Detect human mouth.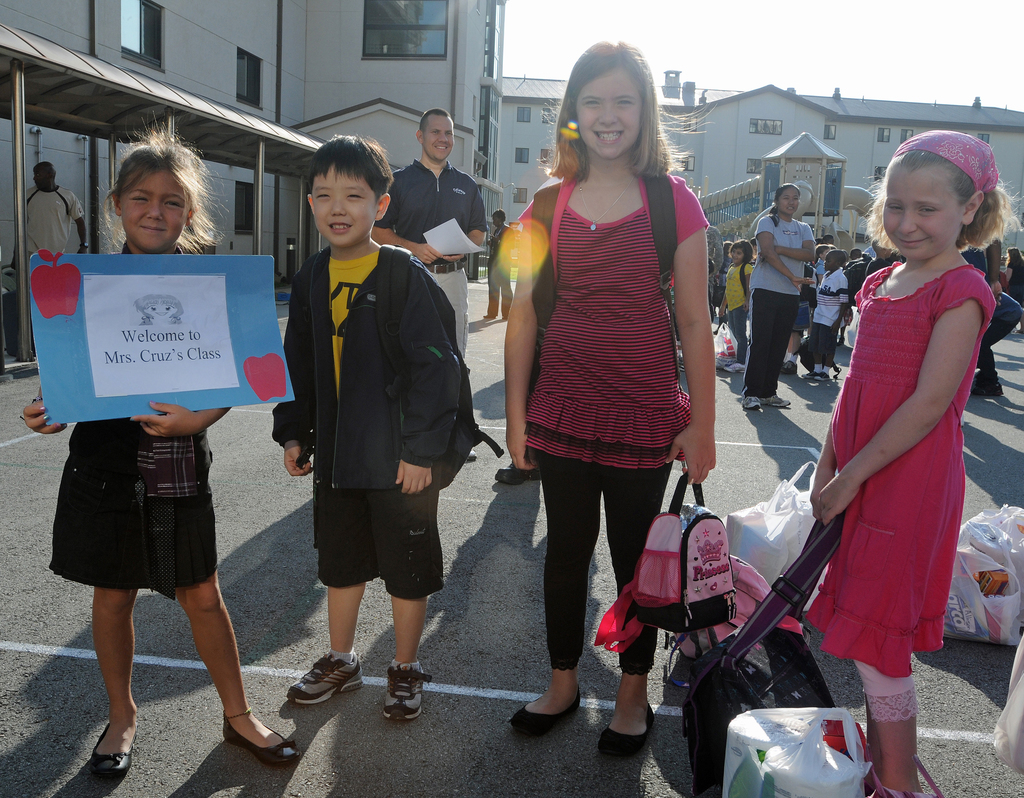
Detected at BBox(897, 237, 932, 249).
